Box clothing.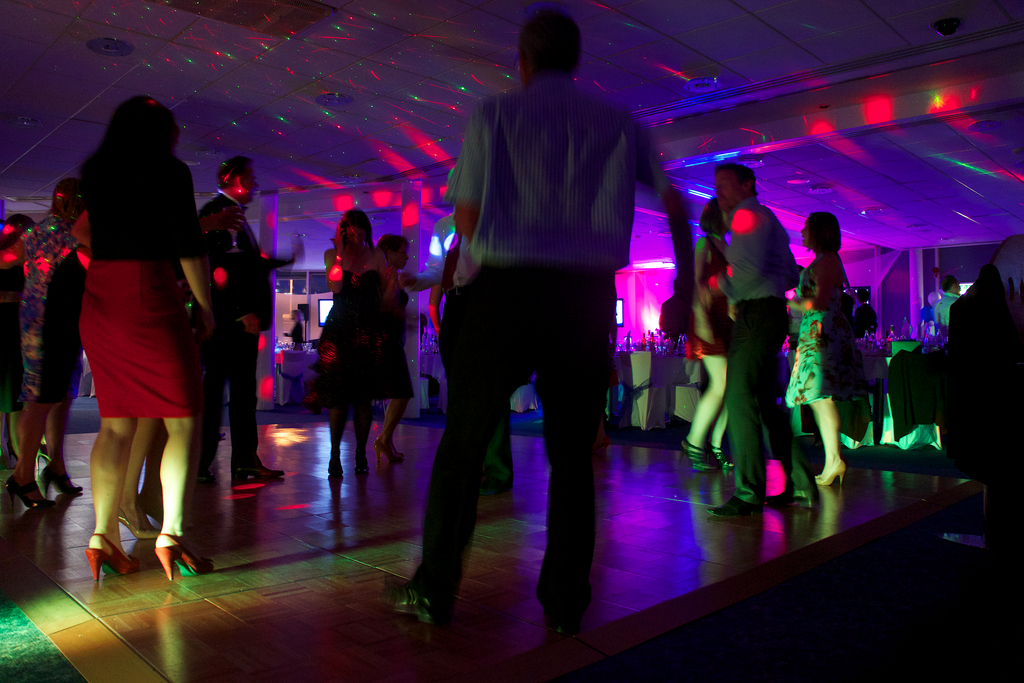
bbox=[442, 78, 678, 274].
